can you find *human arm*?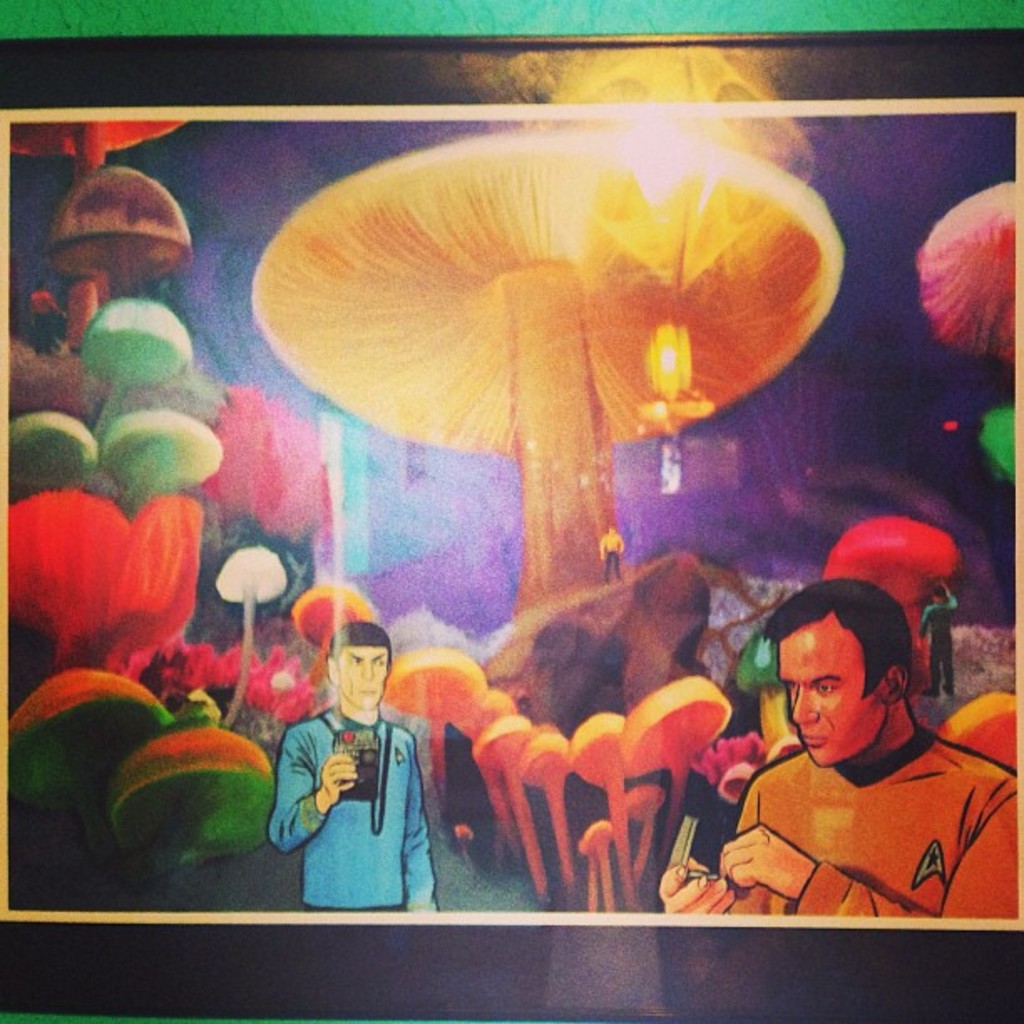
Yes, bounding box: [x1=54, y1=298, x2=79, y2=328].
